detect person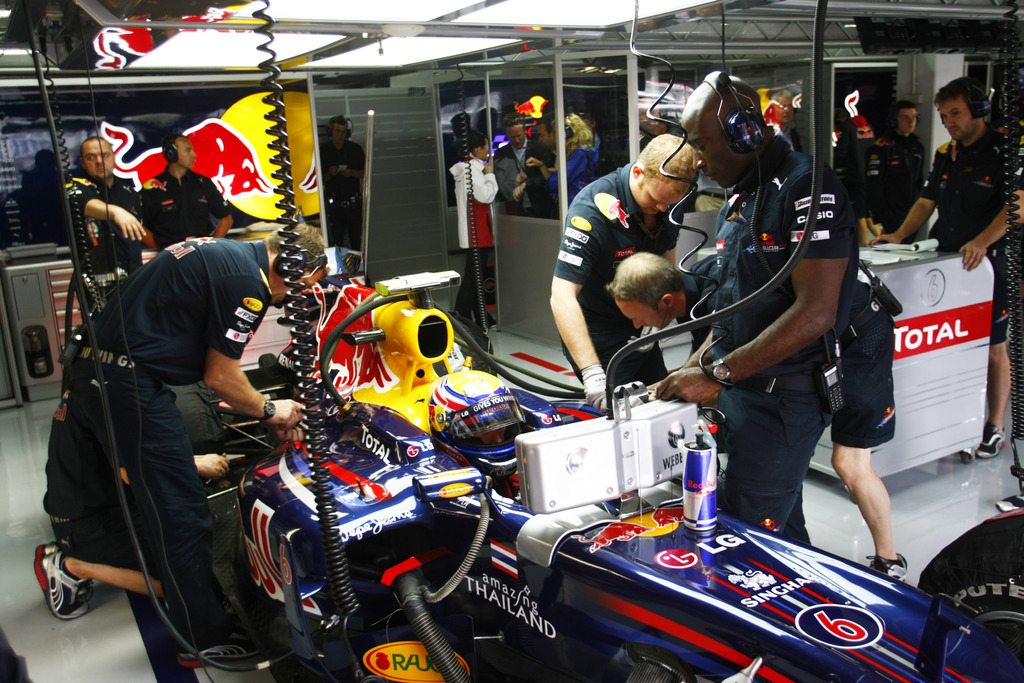
146,129,236,256
